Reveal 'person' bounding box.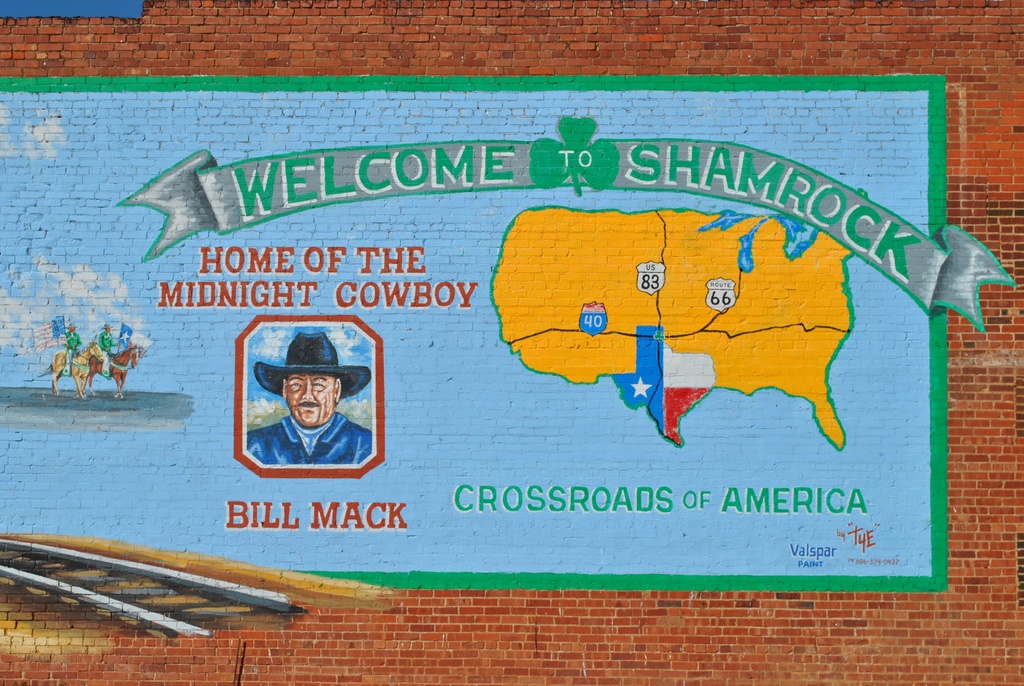
Revealed: {"x1": 248, "y1": 329, "x2": 373, "y2": 464}.
